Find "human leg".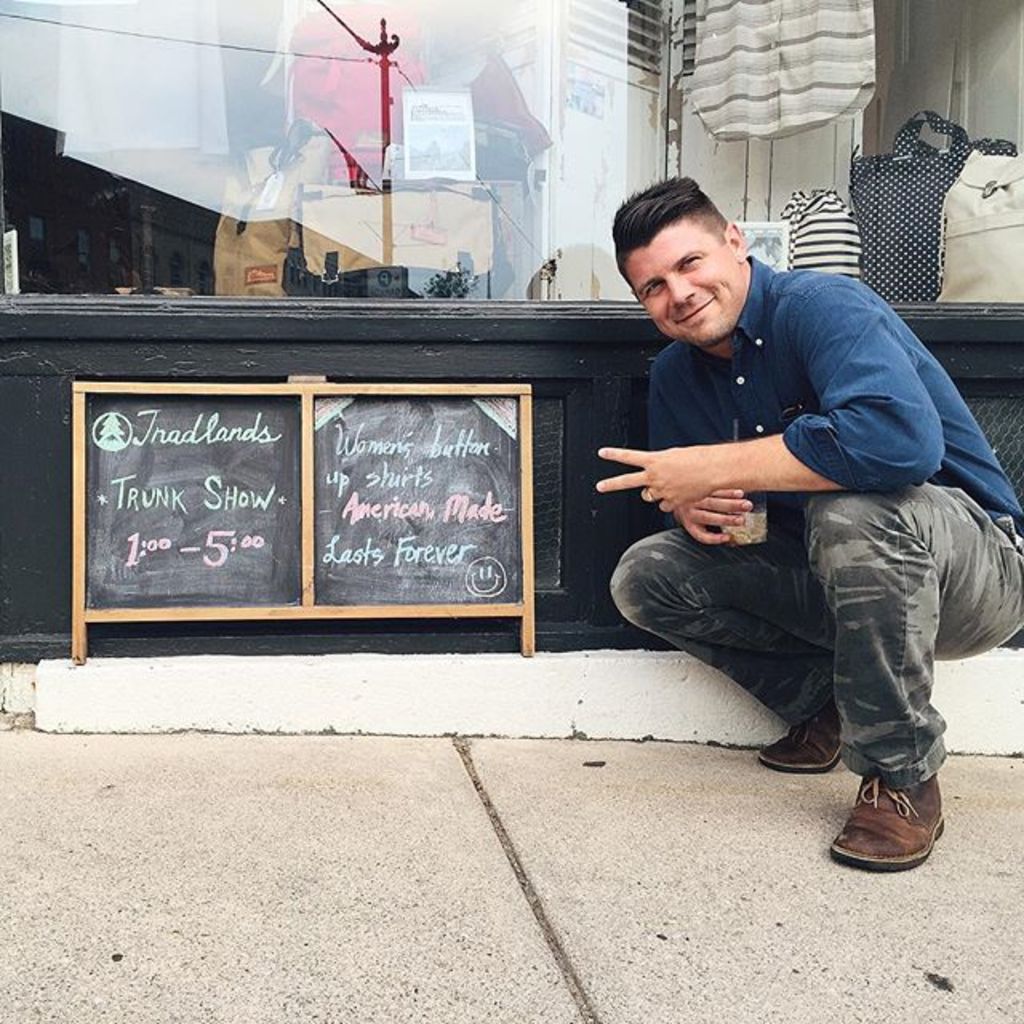
x1=610, y1=518, x2=848, y2=784.
